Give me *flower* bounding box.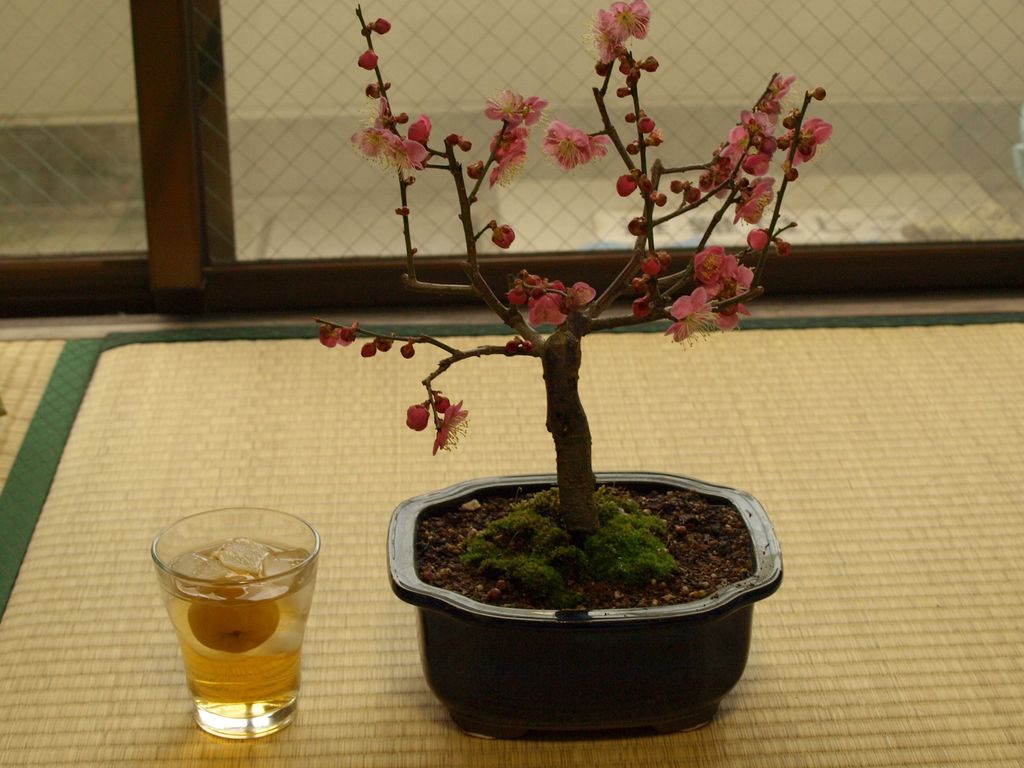
Rect(696, 76, 849, 228).
